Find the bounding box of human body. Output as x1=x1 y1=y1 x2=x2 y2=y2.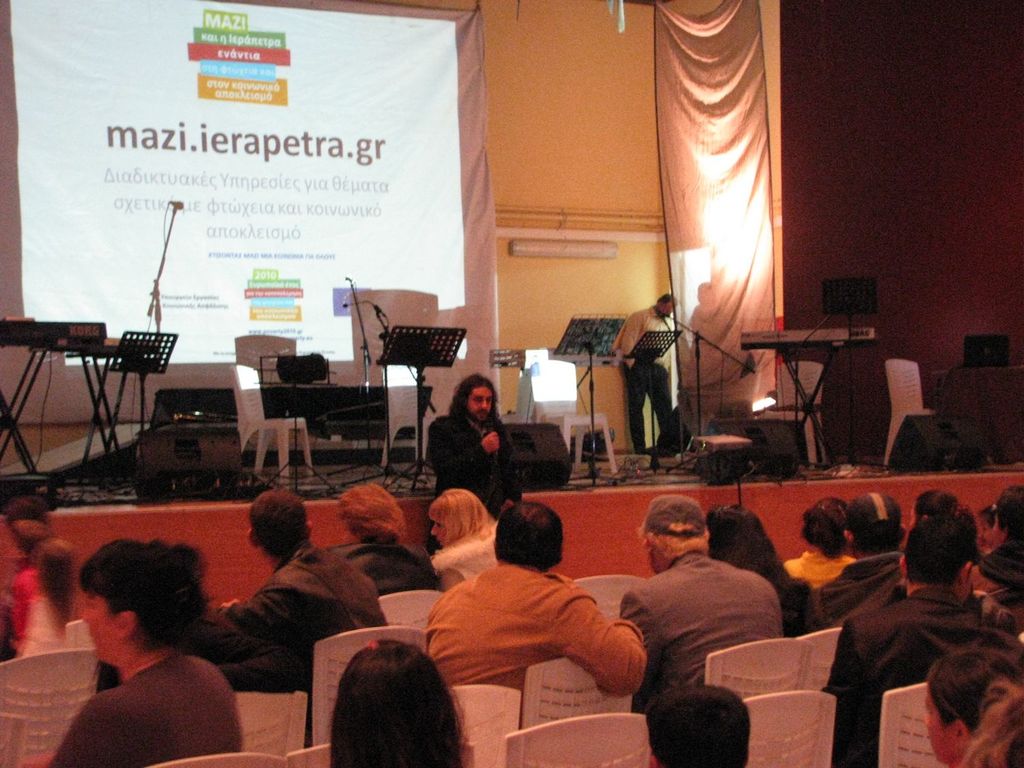
x1=50 y1=524 x2=234 y2=767.
